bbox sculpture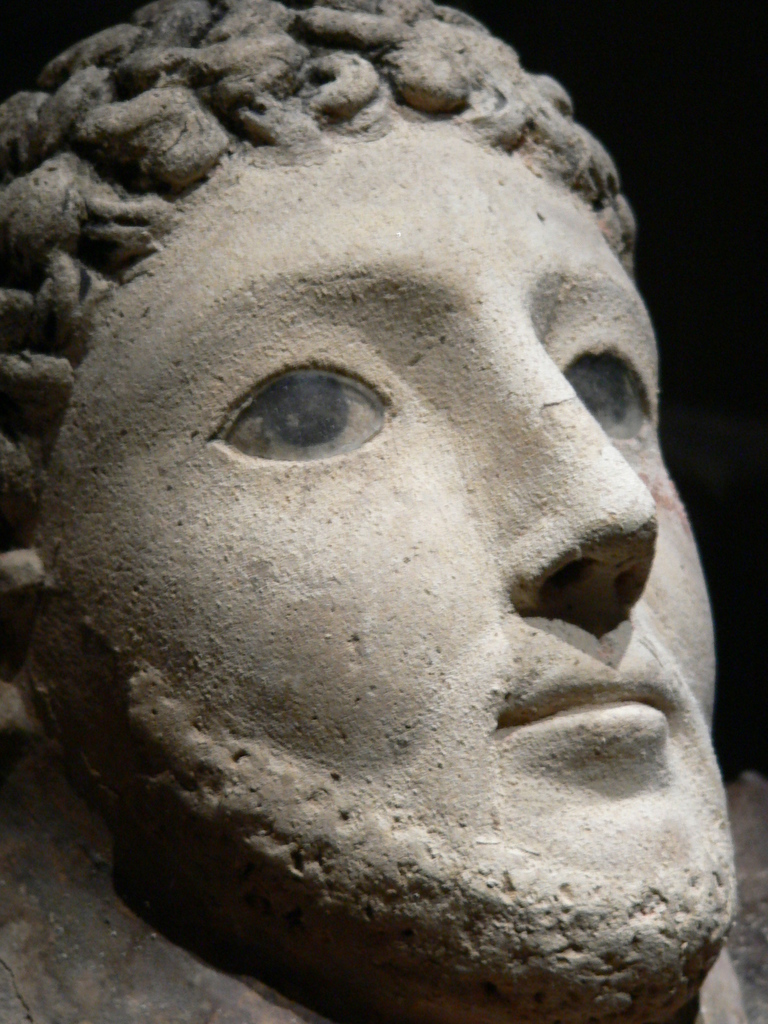
left=0, top=0, right=767, bottom=1023
